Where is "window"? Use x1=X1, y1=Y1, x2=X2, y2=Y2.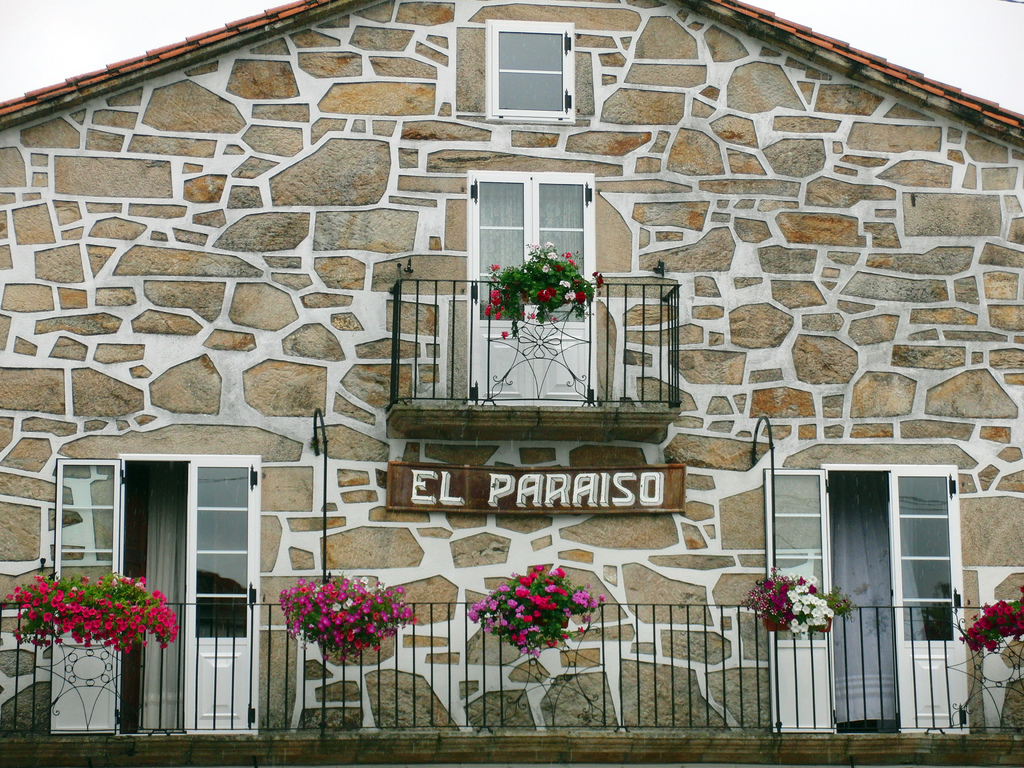
x1=467, y1=173, x2=588, y2=423.
